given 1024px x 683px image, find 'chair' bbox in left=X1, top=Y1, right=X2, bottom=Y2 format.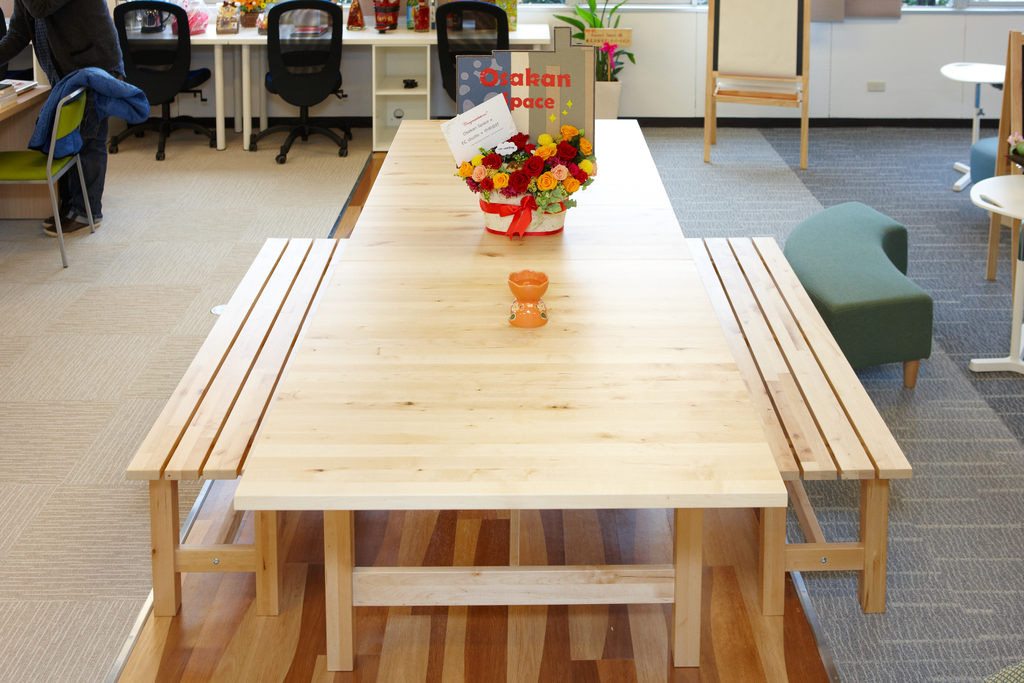
left=979, top=29, right=1023, bottom=306.
